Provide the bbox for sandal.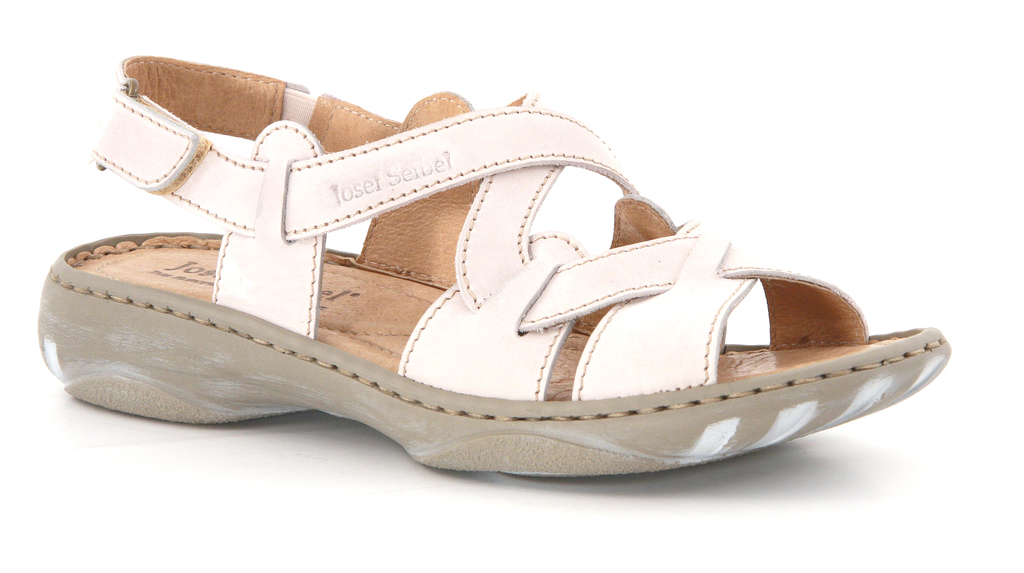
select_region(40, 67, 947, 470).
